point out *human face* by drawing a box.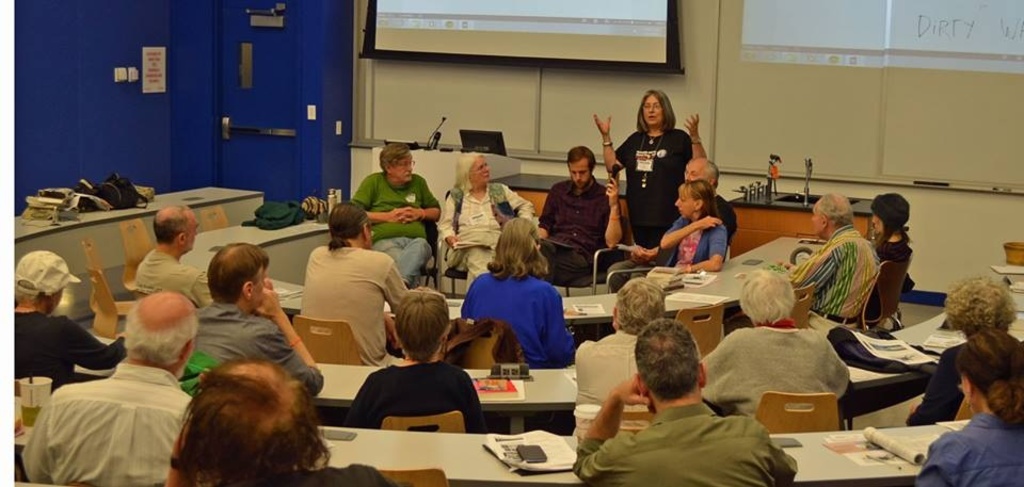
575:157:590:189.
